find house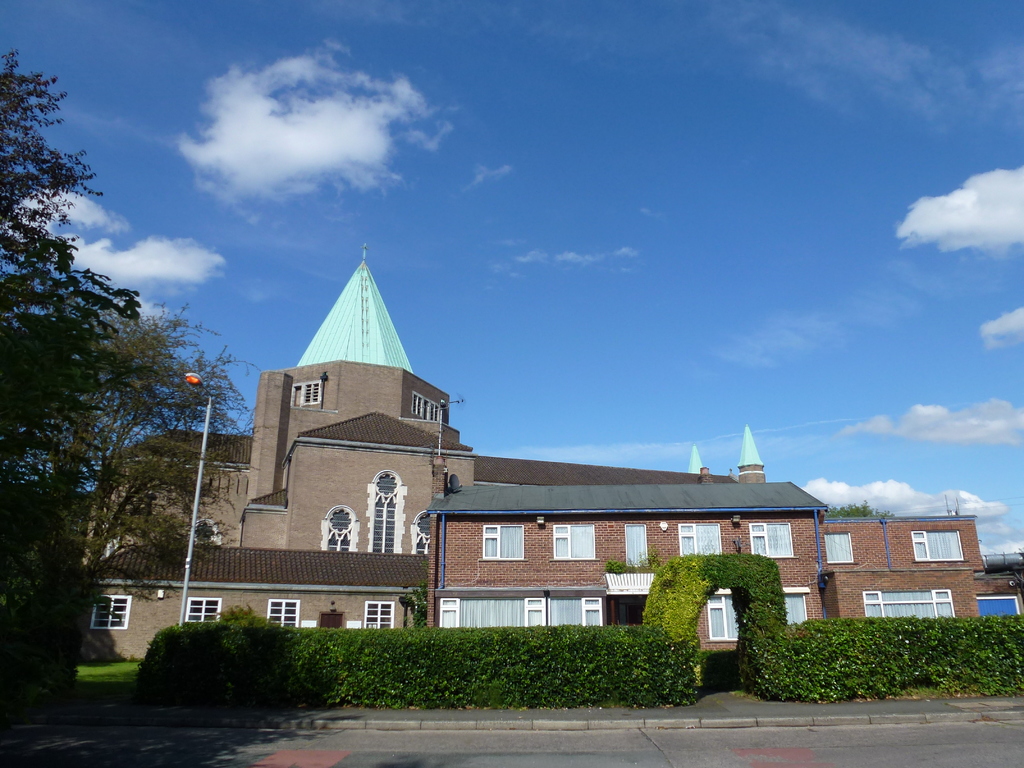
region(80, 264, 1023, 667)
